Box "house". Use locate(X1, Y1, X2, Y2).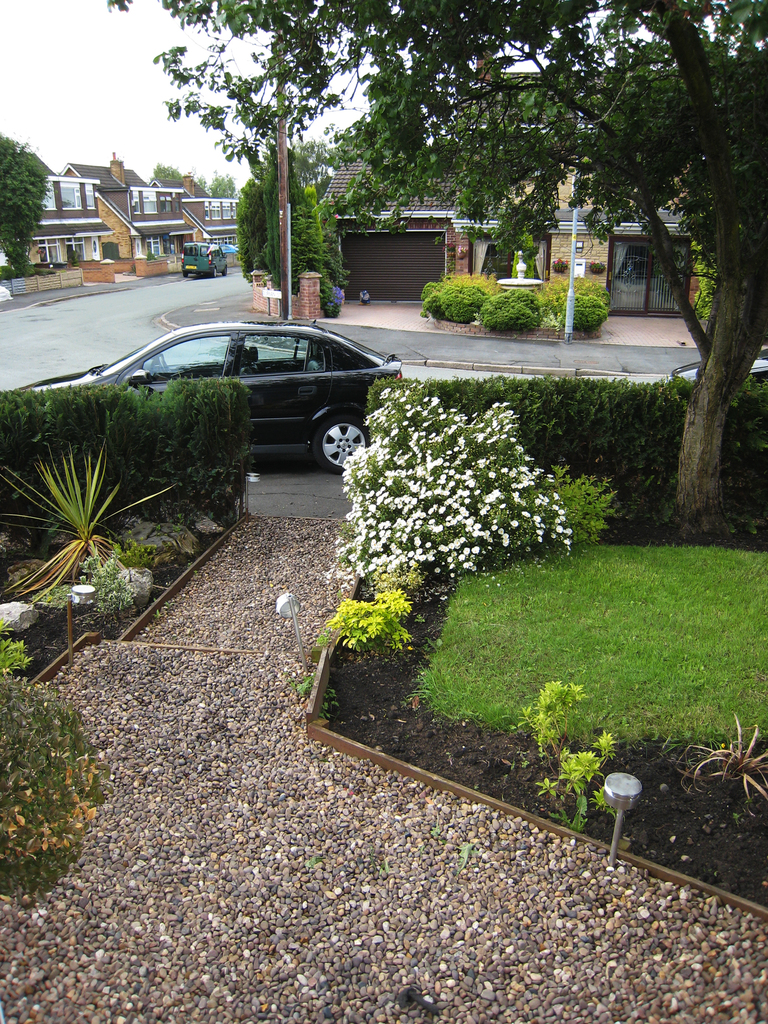
locate(326, 154, 696, 307).
